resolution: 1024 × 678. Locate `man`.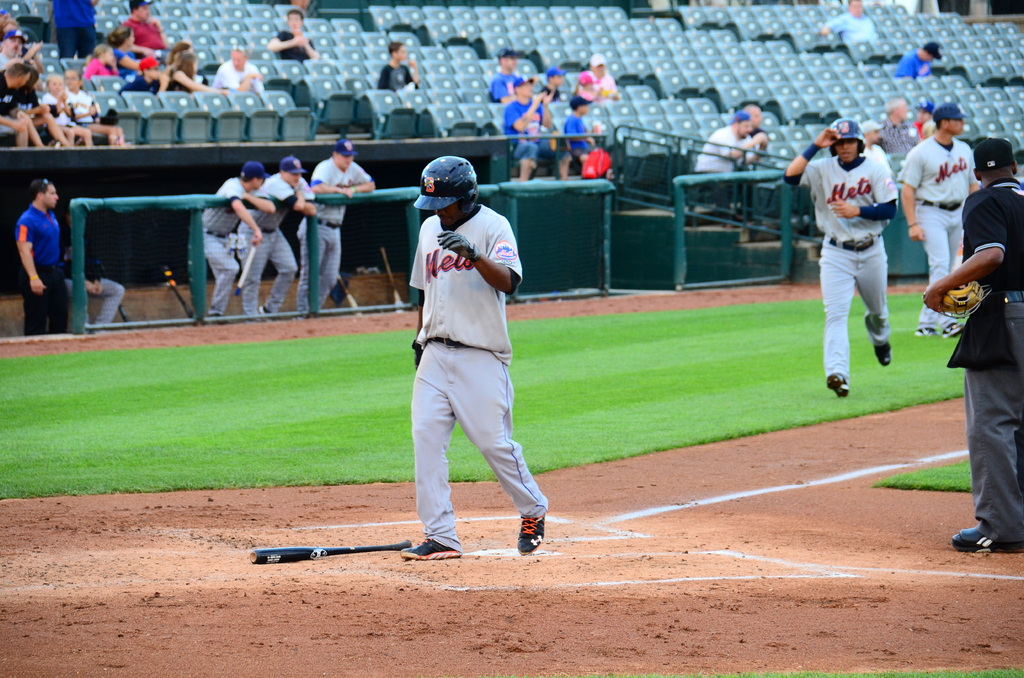
box(899, 36, 945, 80).
